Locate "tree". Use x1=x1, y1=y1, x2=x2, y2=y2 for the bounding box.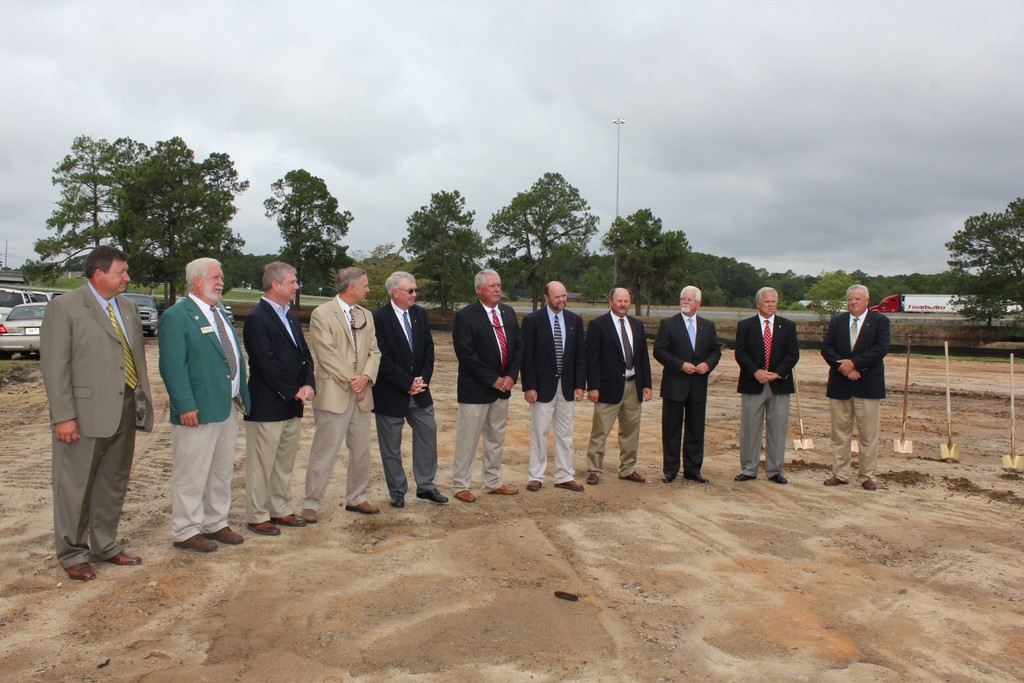
x1=399, y1=182, x2=483, y2=315.
